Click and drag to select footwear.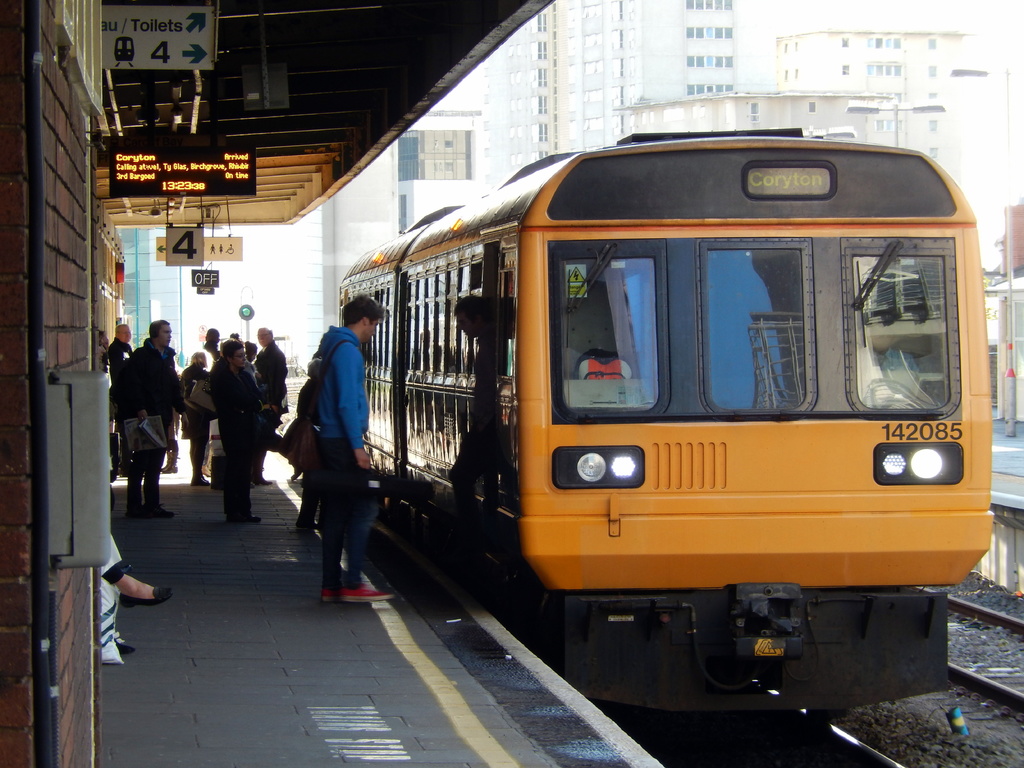
Selection: detection(190, 474, 212, 486).
